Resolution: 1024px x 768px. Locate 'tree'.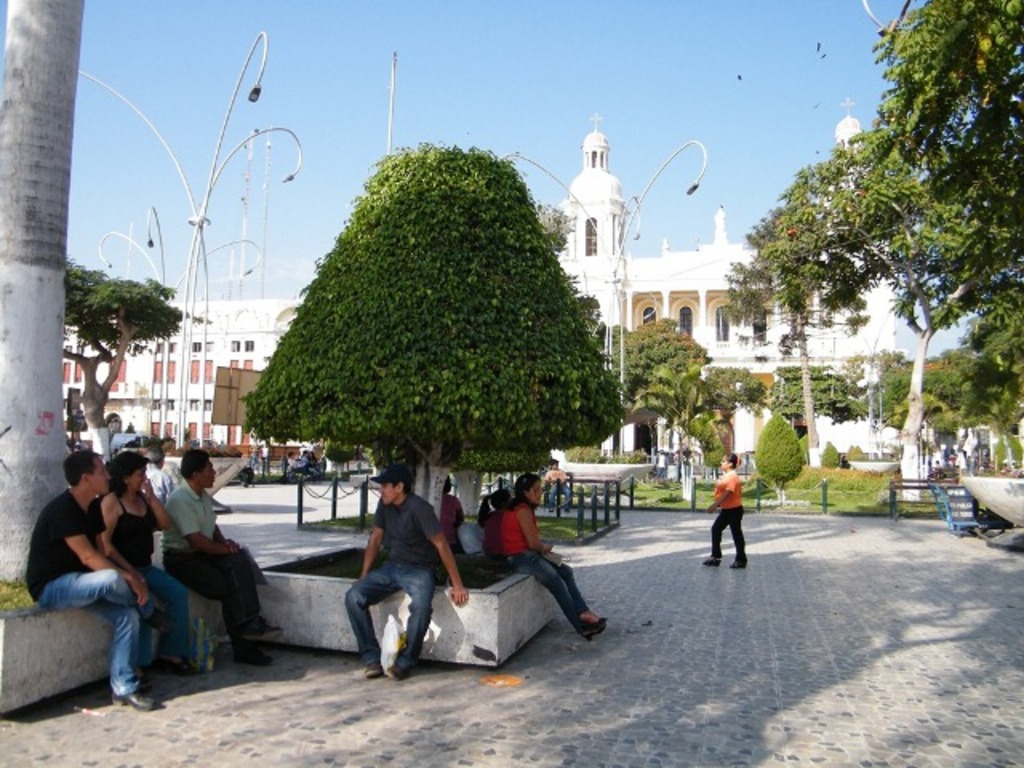
bbox=[69, 251, 208, 467].
